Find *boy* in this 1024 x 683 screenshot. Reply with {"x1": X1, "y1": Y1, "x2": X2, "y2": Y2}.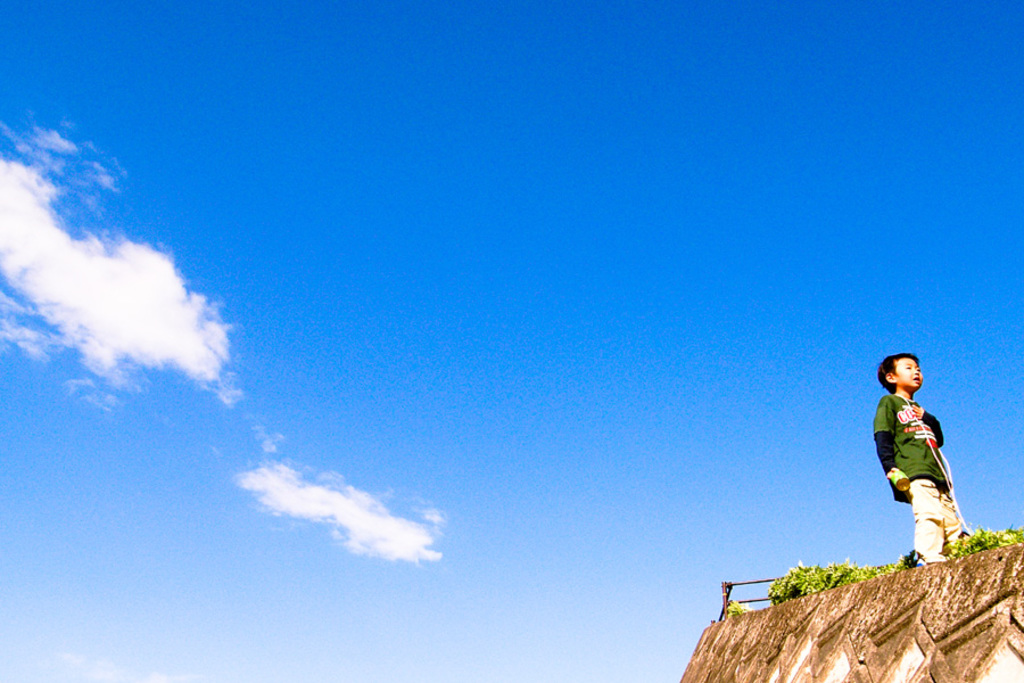
{"x1": 865, "y1": 365, "x2": 975, "y2": 581}.
